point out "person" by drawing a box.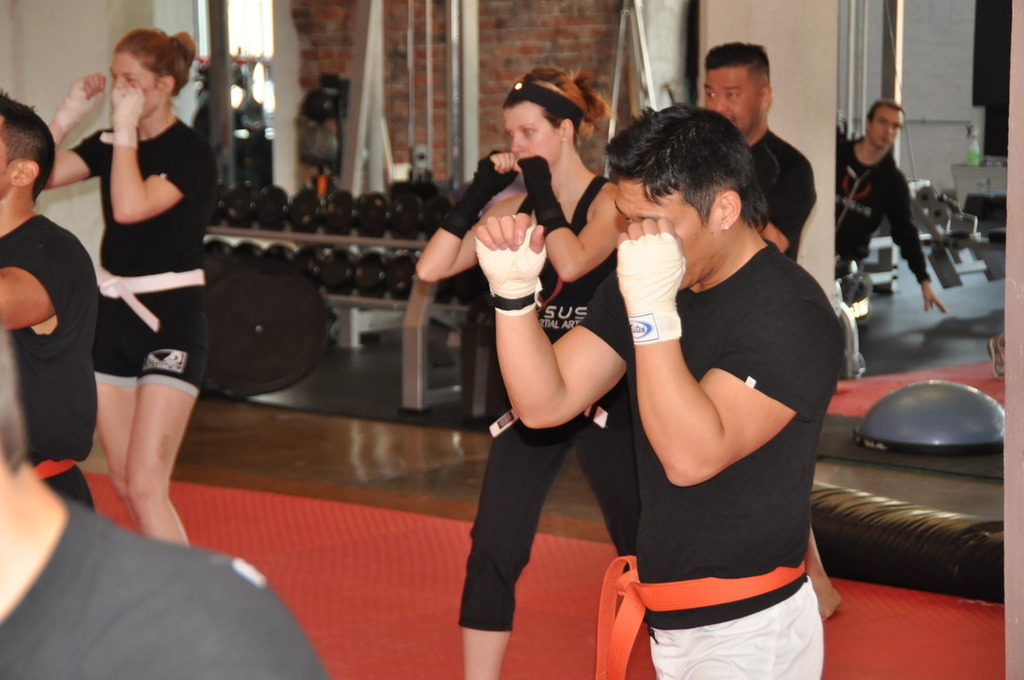
<region>849, 92, 941, 313</region>.
